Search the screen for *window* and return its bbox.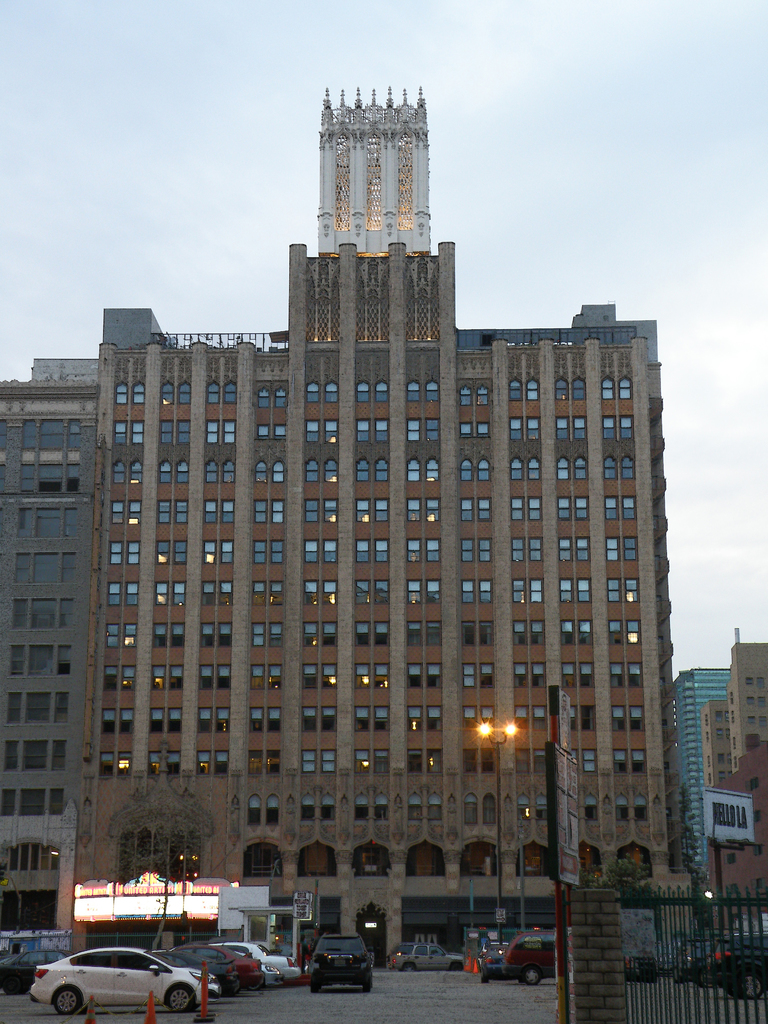
Found: box(9, 639, 24, 675).
